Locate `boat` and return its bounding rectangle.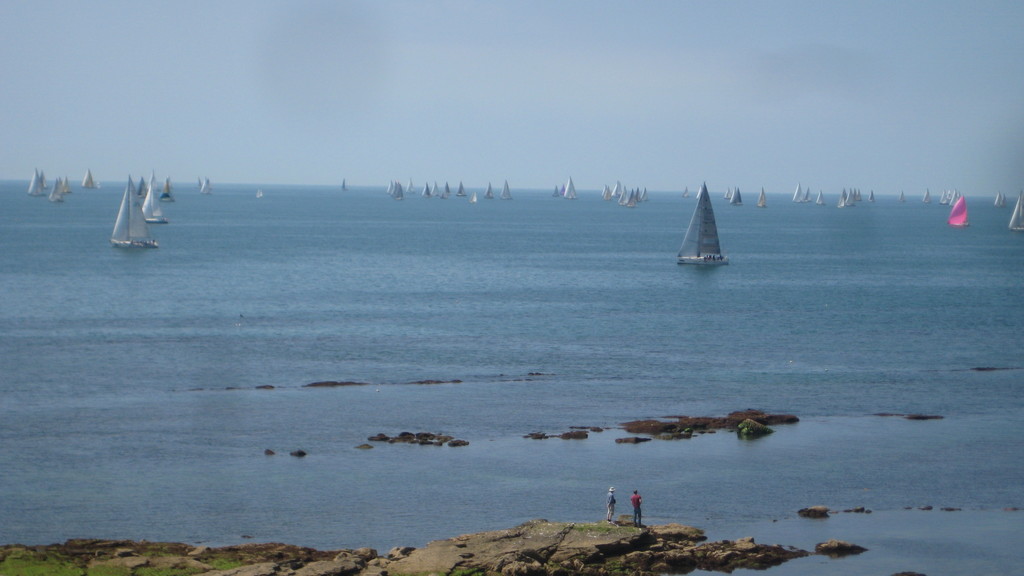
{"x1": 203, "y1": 179, "x2": 212, "y2": 193}.
